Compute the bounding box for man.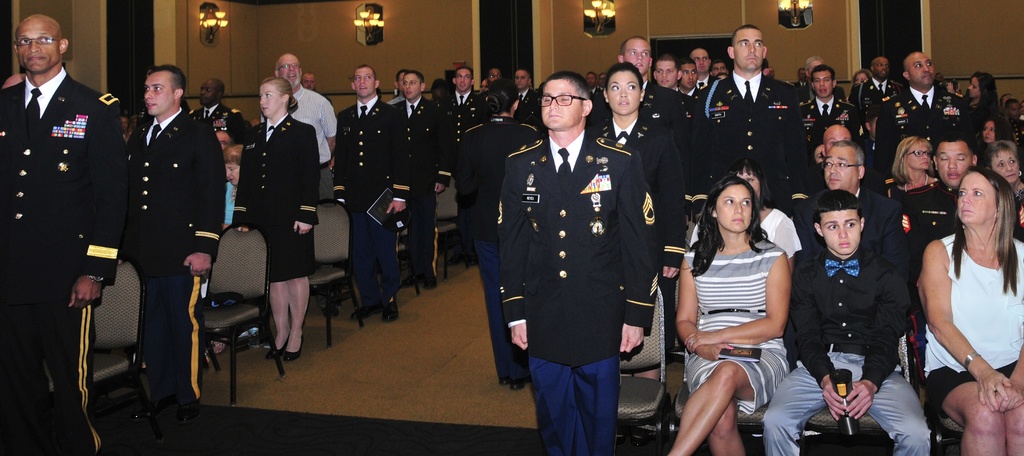
detection(273, 52, 339, 197).
